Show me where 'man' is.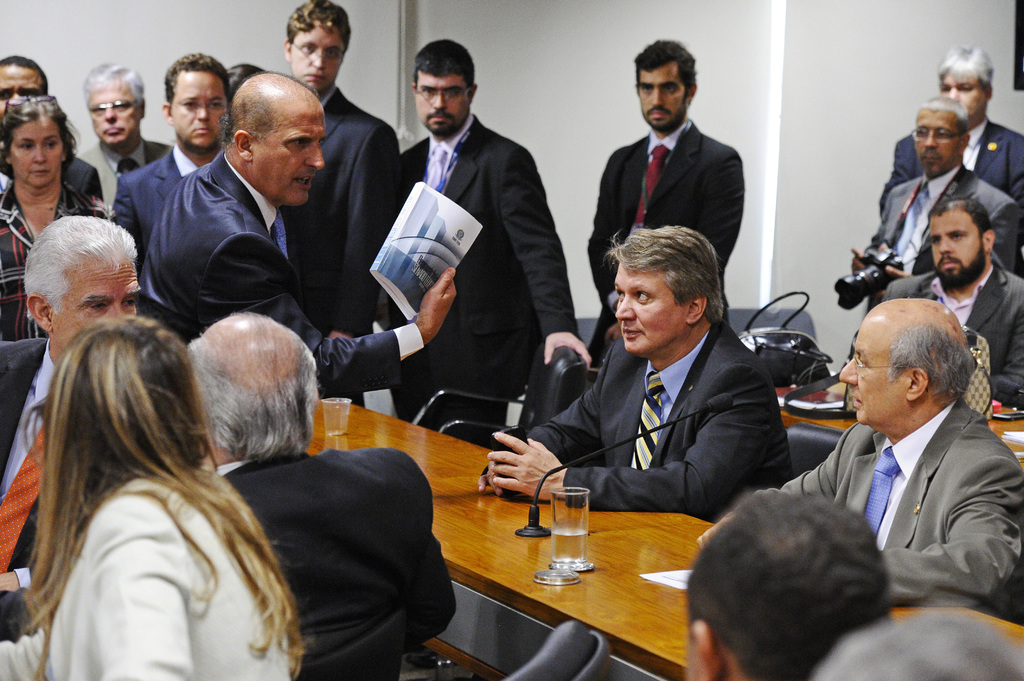
'man' is at (x1=581, y1=36, x2=749, y2=365).
